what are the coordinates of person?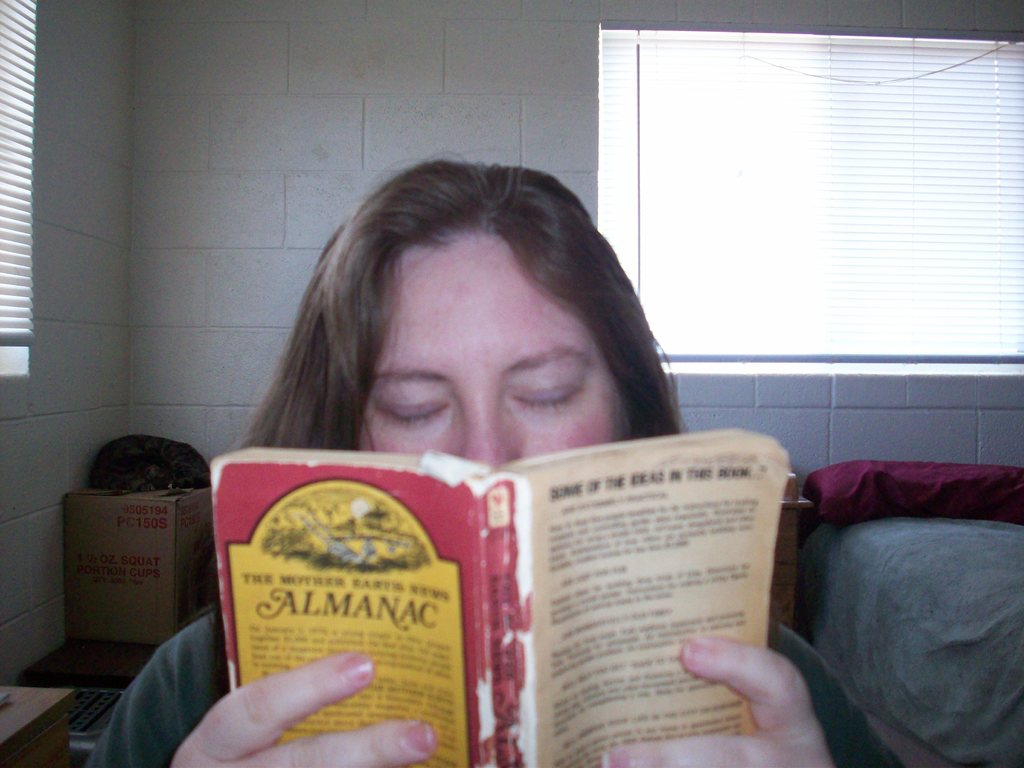
l=84, t=150, r=895, b=767.
